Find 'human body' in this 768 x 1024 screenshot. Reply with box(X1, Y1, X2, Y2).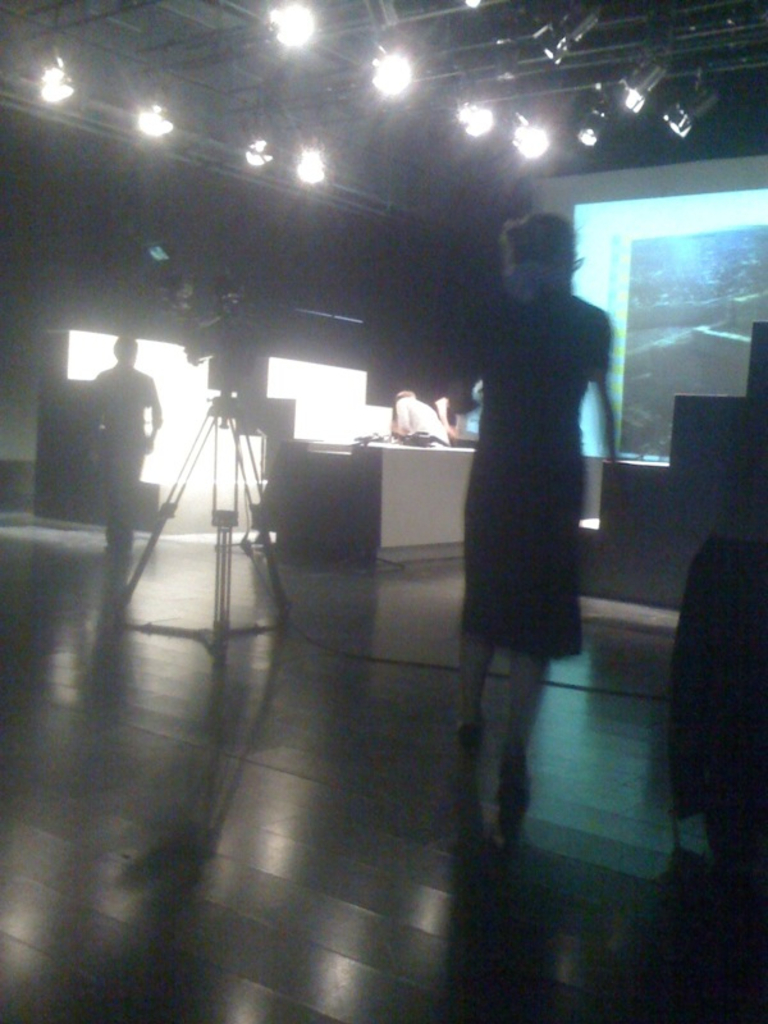
box(72, 367, 155, 550).
